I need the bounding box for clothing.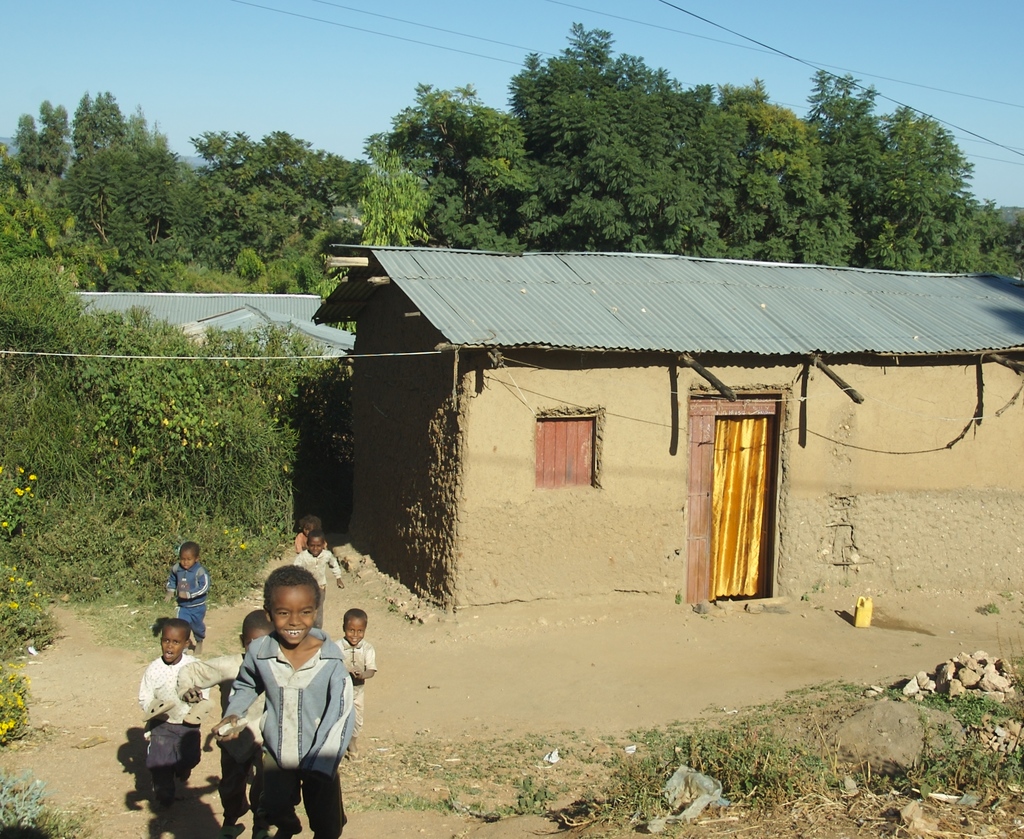
Here it is: (214, 635, 344, 818).
